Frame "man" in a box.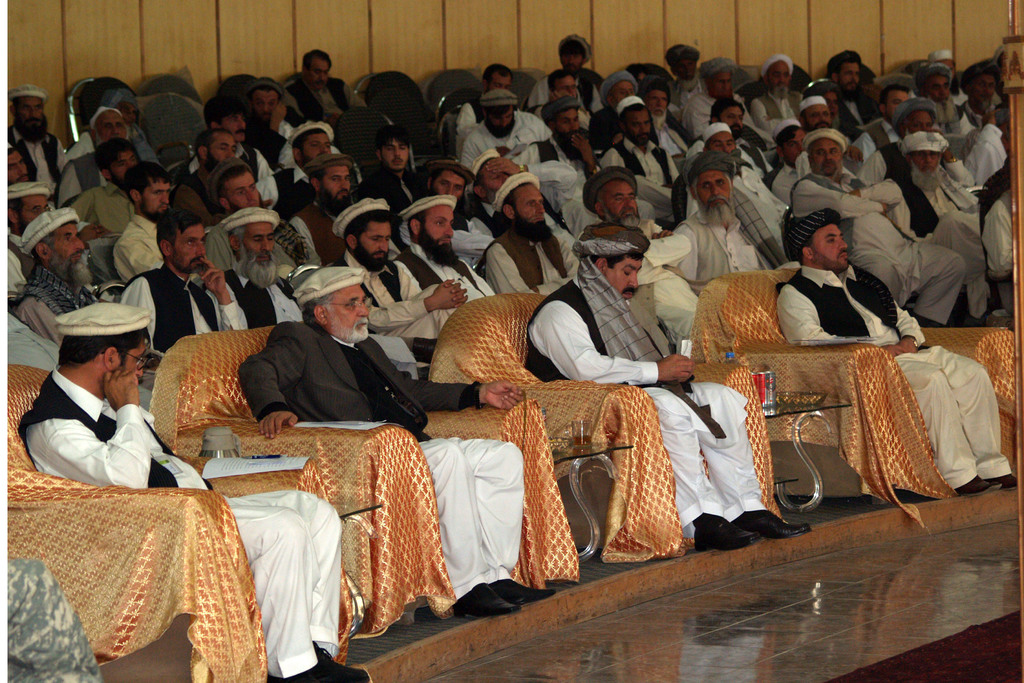
[679, 160, 792, 301].
